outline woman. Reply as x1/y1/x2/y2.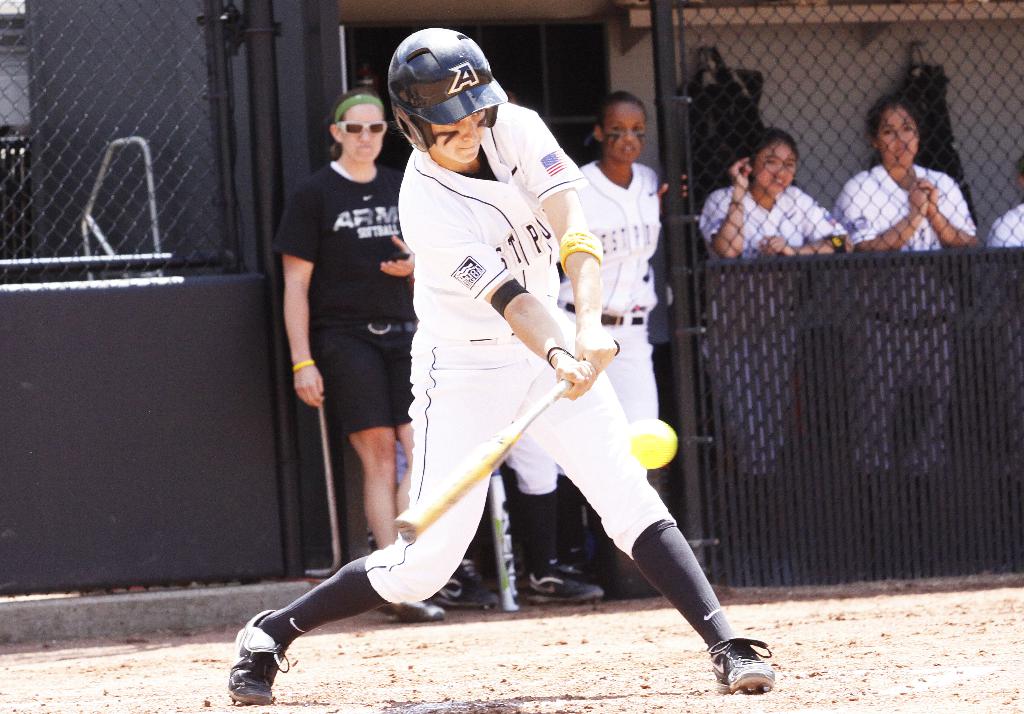
225/20/776/703.
